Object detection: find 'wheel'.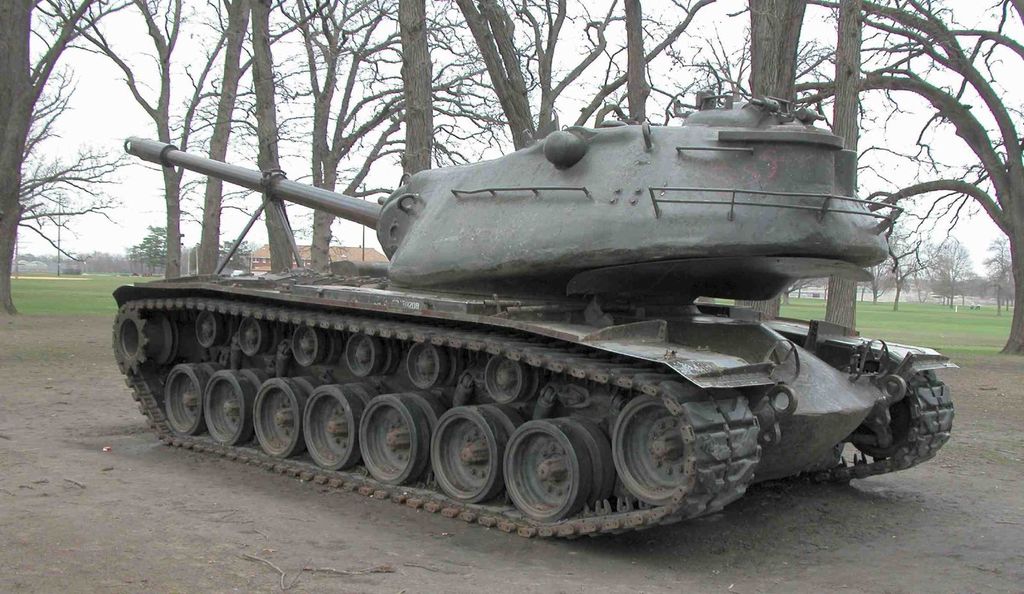
Rect(328, 333, 339, 362).
